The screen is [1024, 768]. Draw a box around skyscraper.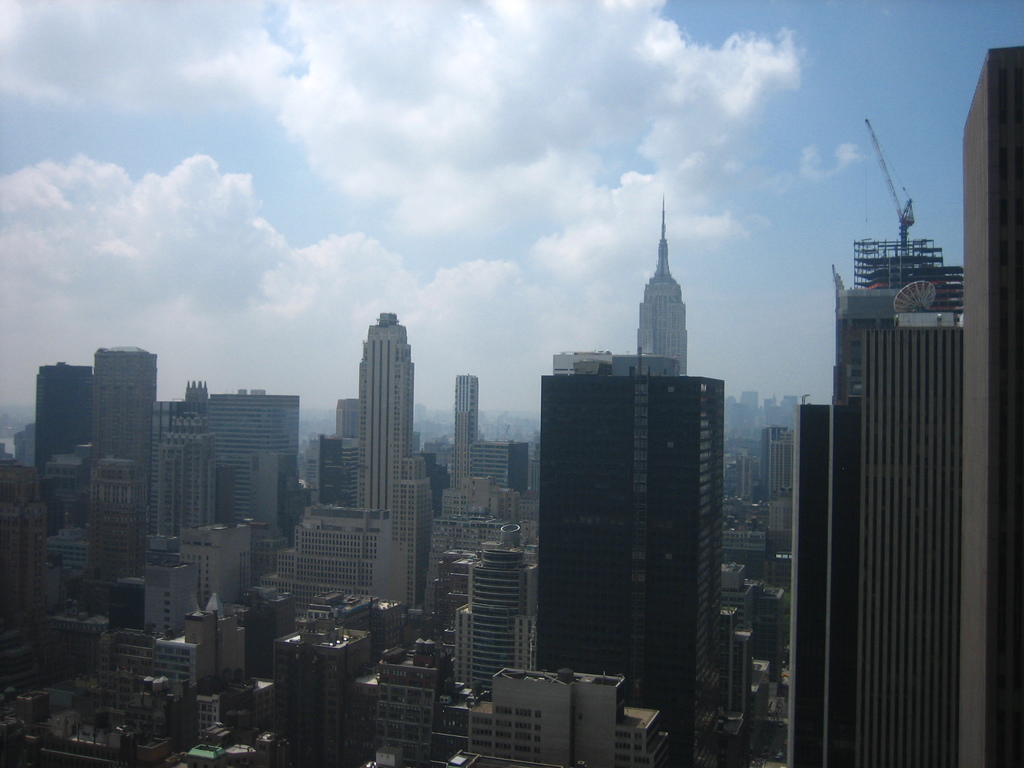
<region>786, 390, 833, 767</region>.
